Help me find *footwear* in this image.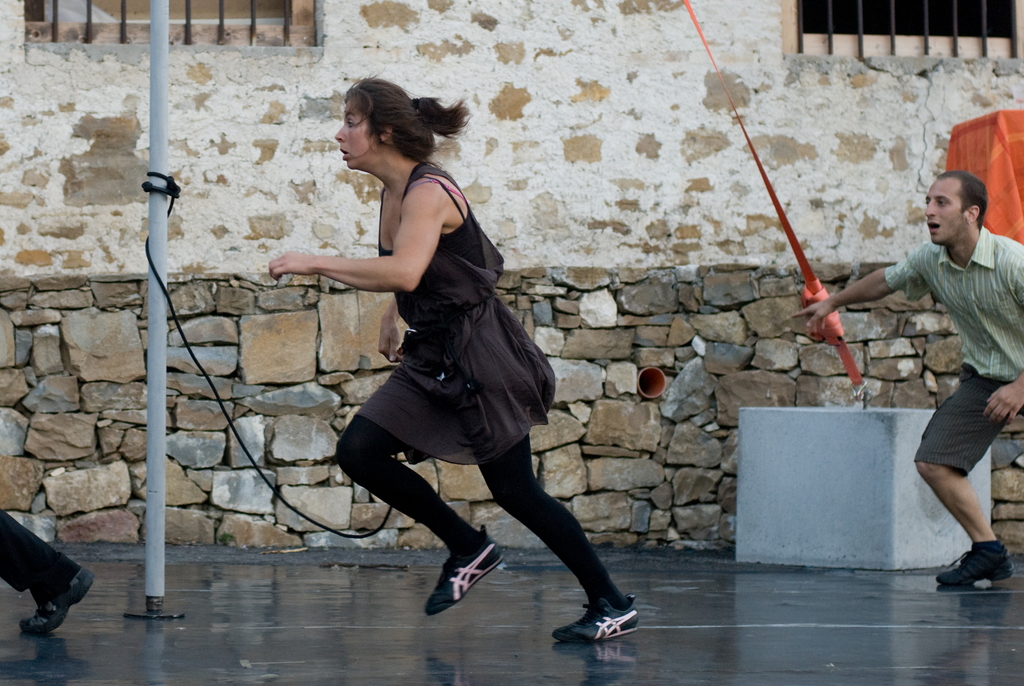
Found it: left=10, top=566, right=95, bottom=640.
